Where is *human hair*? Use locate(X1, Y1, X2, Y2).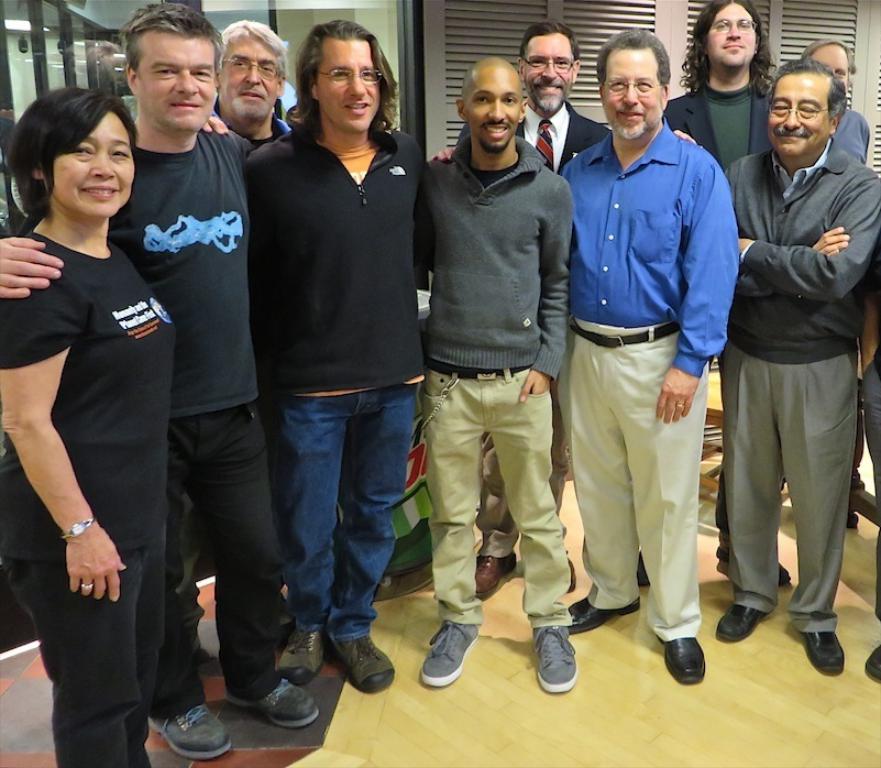
locate(804, 37, 856, 64).
